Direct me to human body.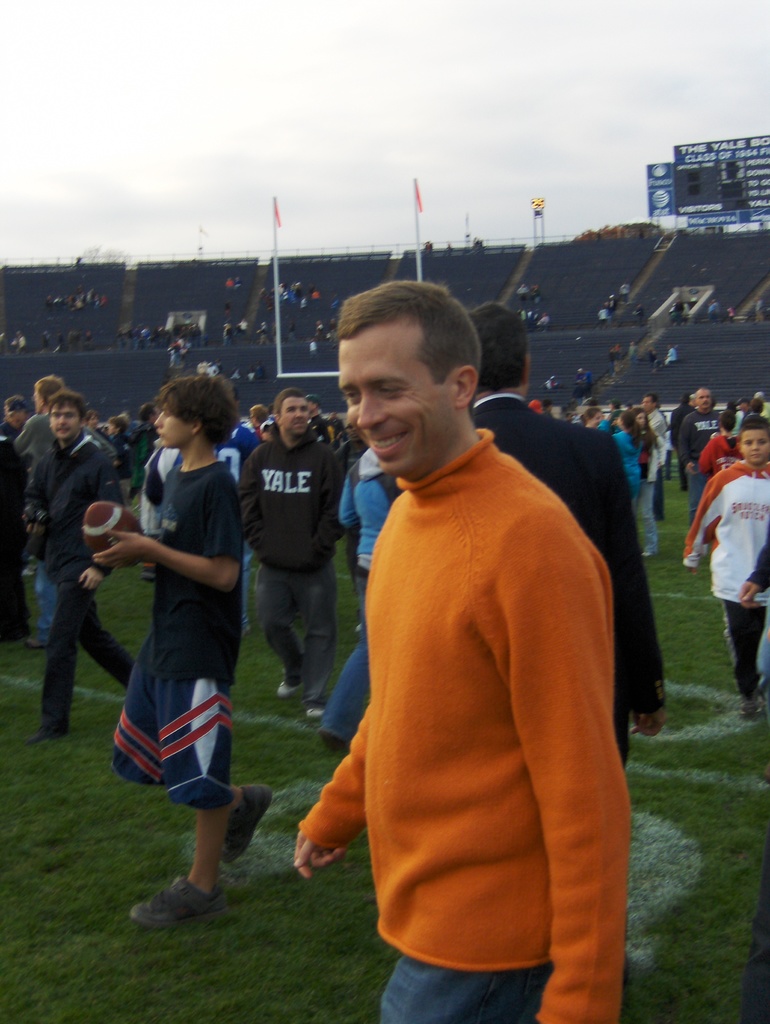
Direction: box(16, 410, 119, 648).
